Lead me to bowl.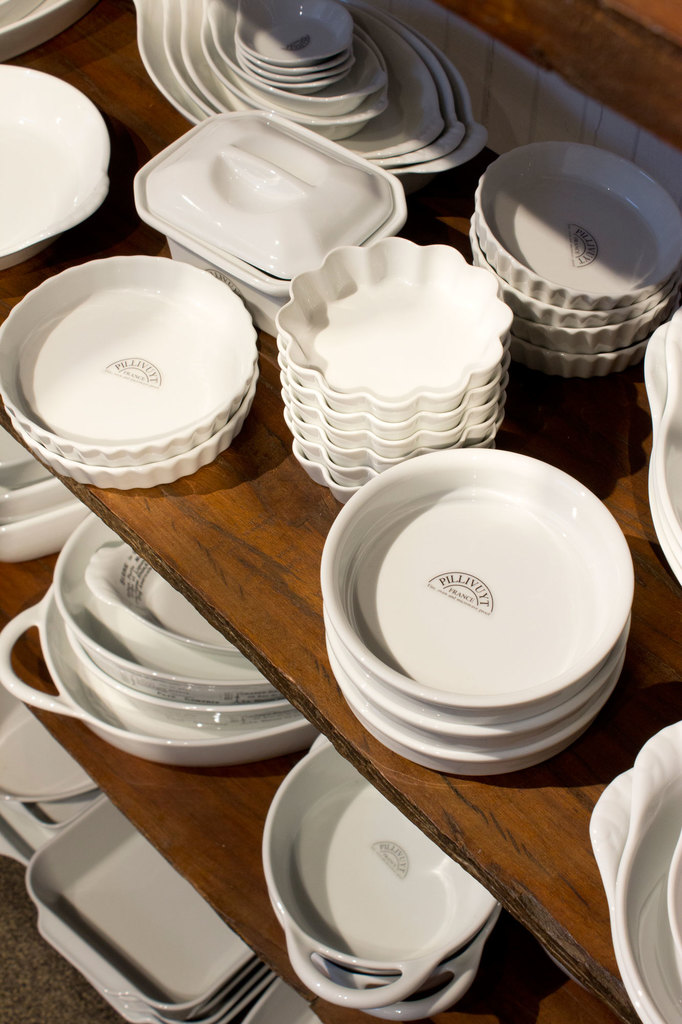
Lead to [x1=0, y1=253, x2=255, y2=464].
